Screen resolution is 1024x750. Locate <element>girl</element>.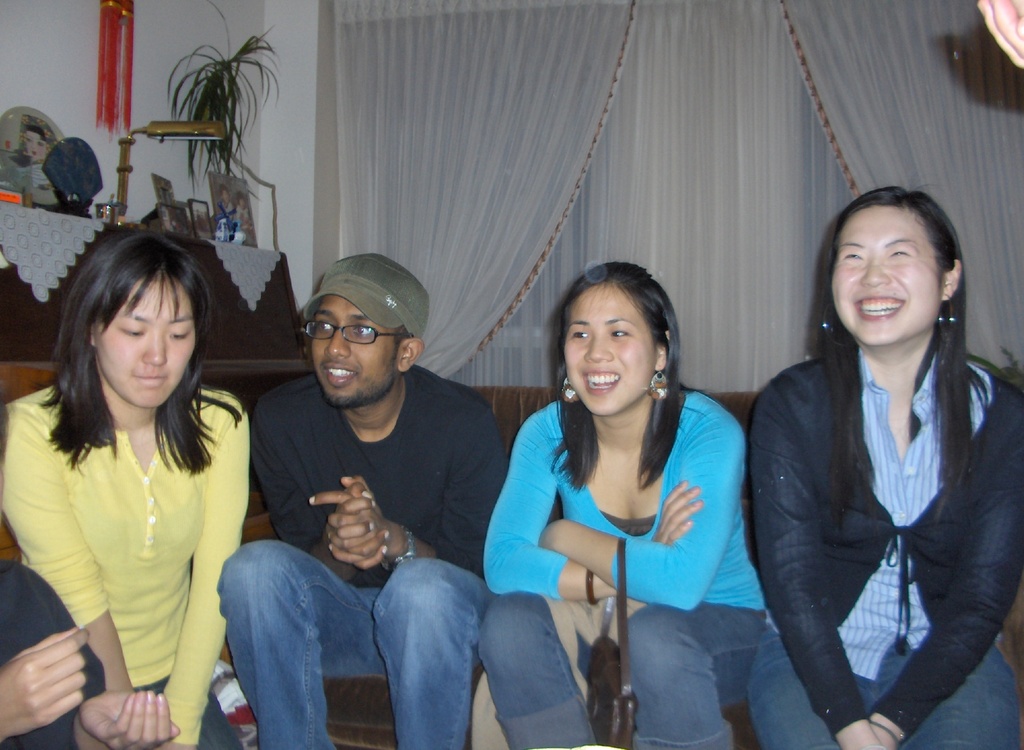
pyautogui.locateOnScreen(743, 186, 1023, 749).
